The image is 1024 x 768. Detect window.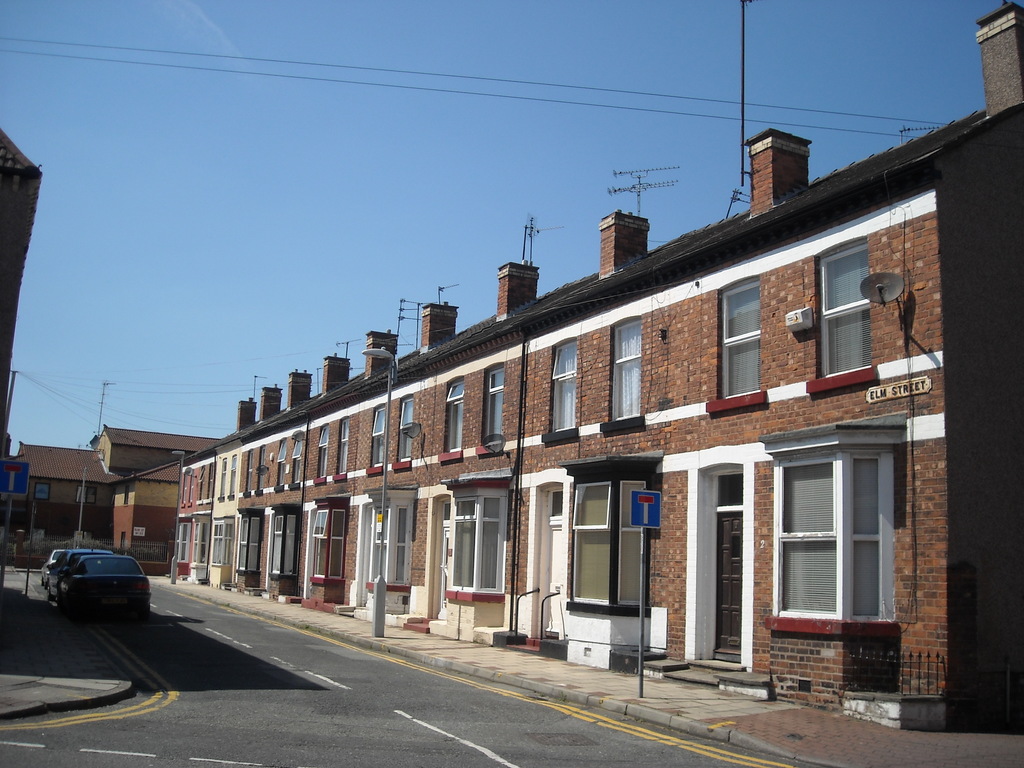
Detection: 548, 336, 577, 433.
